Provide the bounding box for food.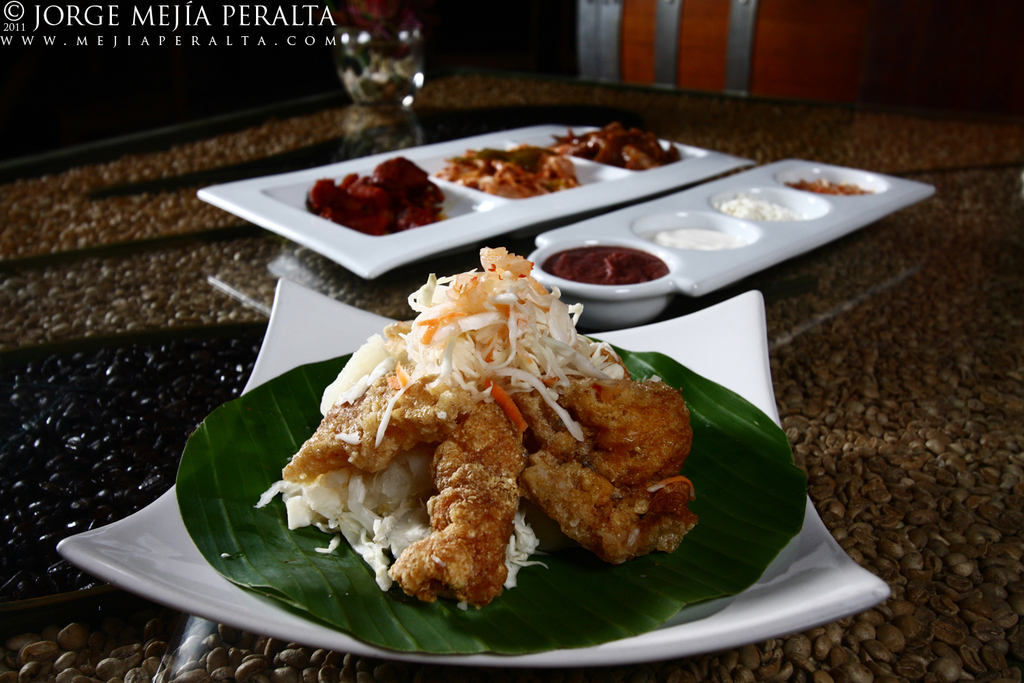
locate(434, 145, 584, 199).
